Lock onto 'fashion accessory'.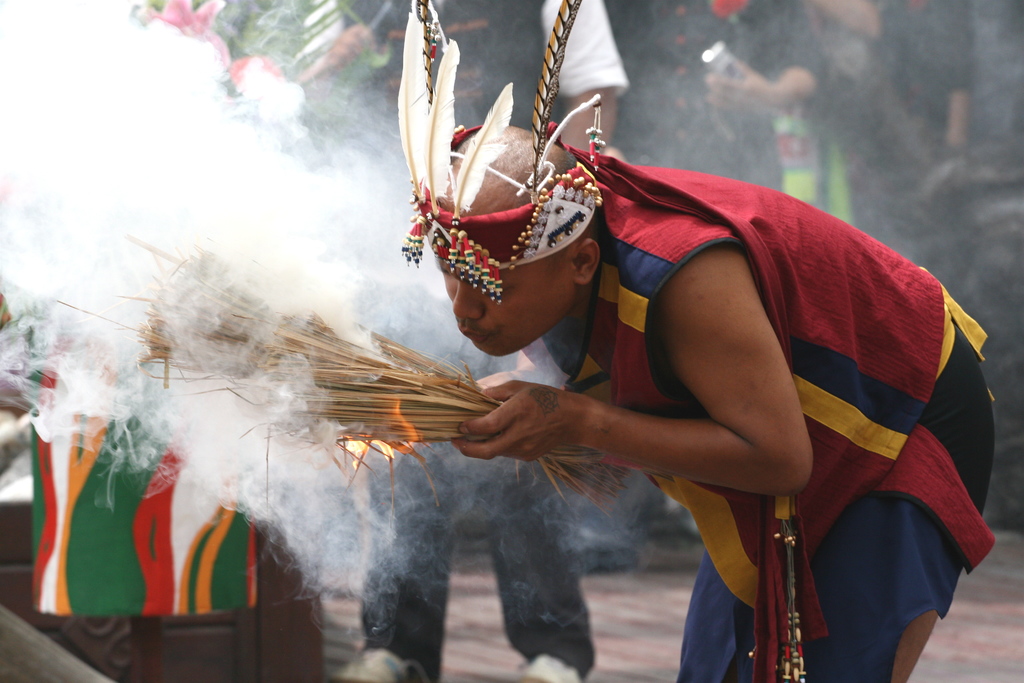
Locked: 400:0:604:305.
